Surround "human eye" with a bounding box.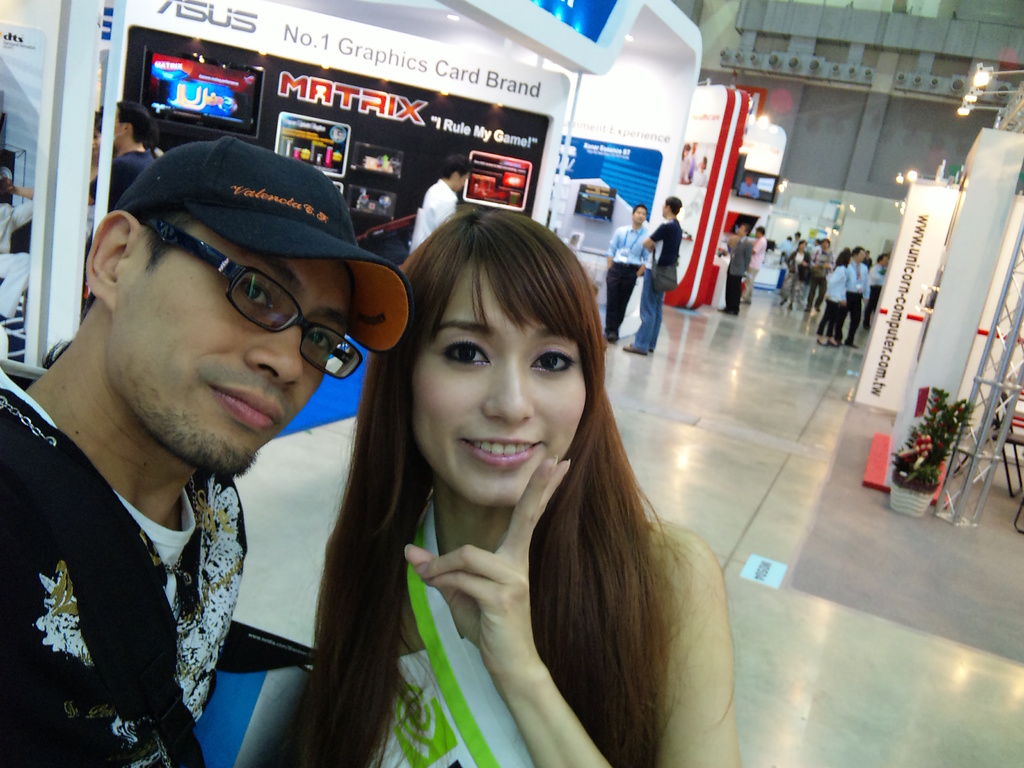
438, 335, 491, 373.
